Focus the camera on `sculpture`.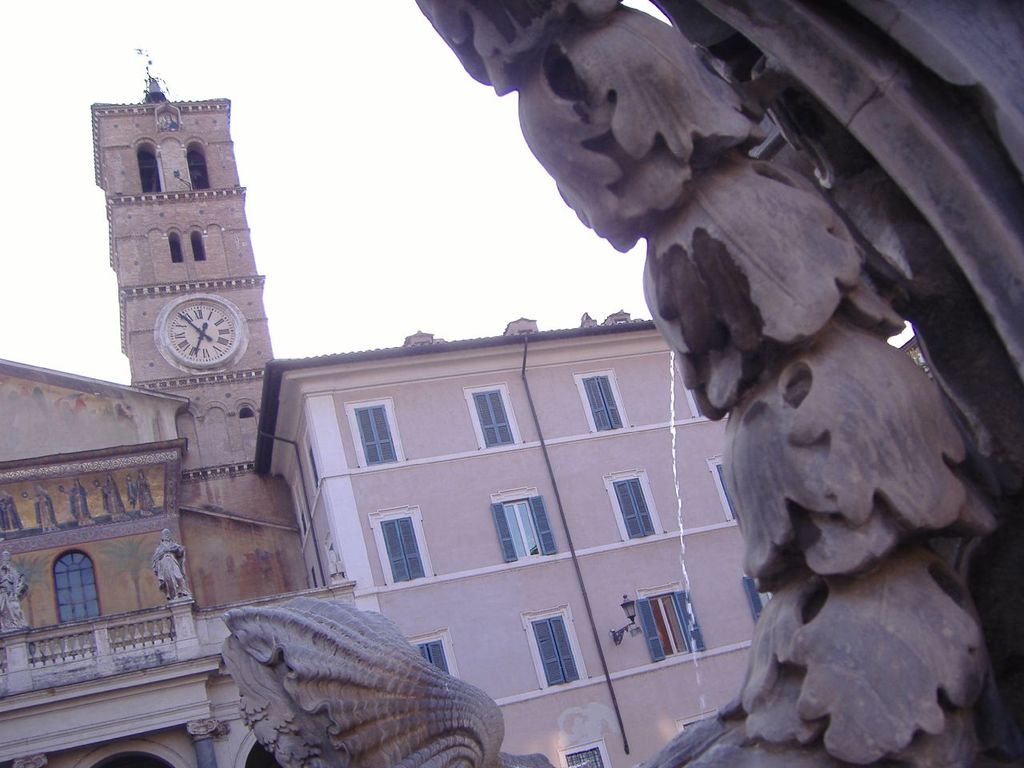
Focus region: [226, 0, 1023, 767].
